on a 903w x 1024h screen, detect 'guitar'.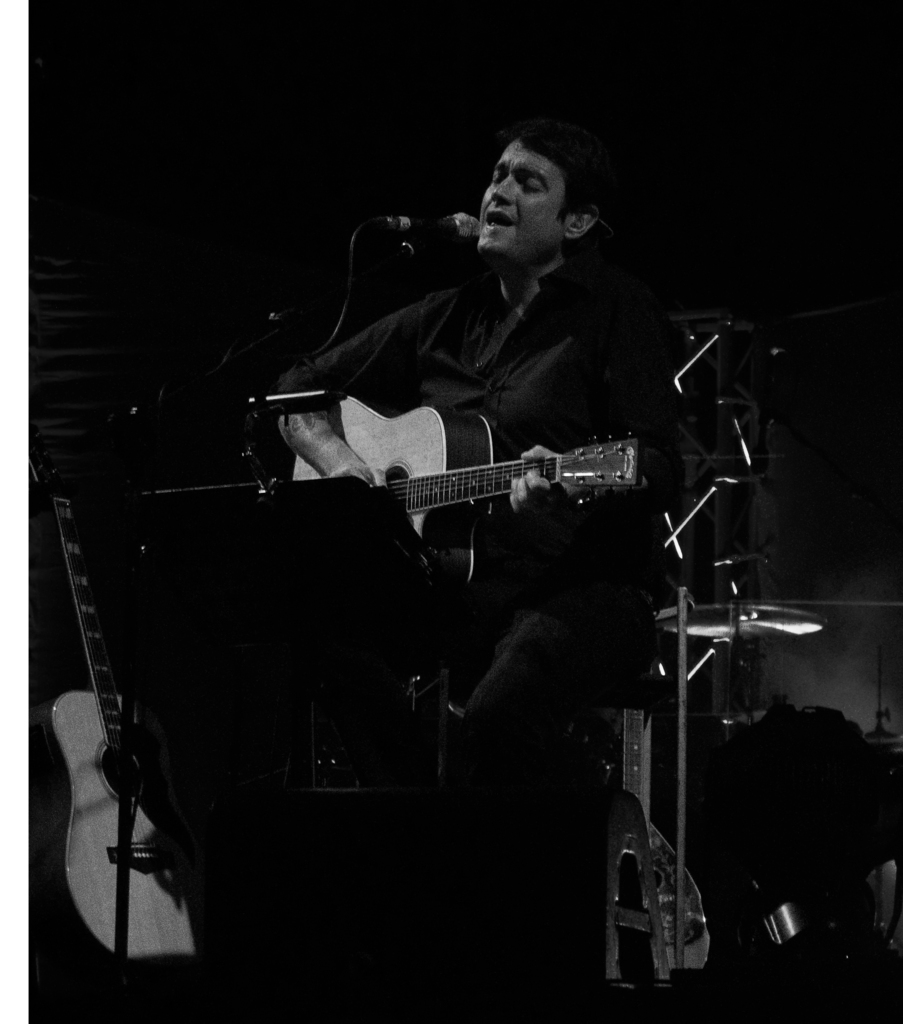
{"x1": 273, "y1": 390, "x2": 689, "y2": 597}.
